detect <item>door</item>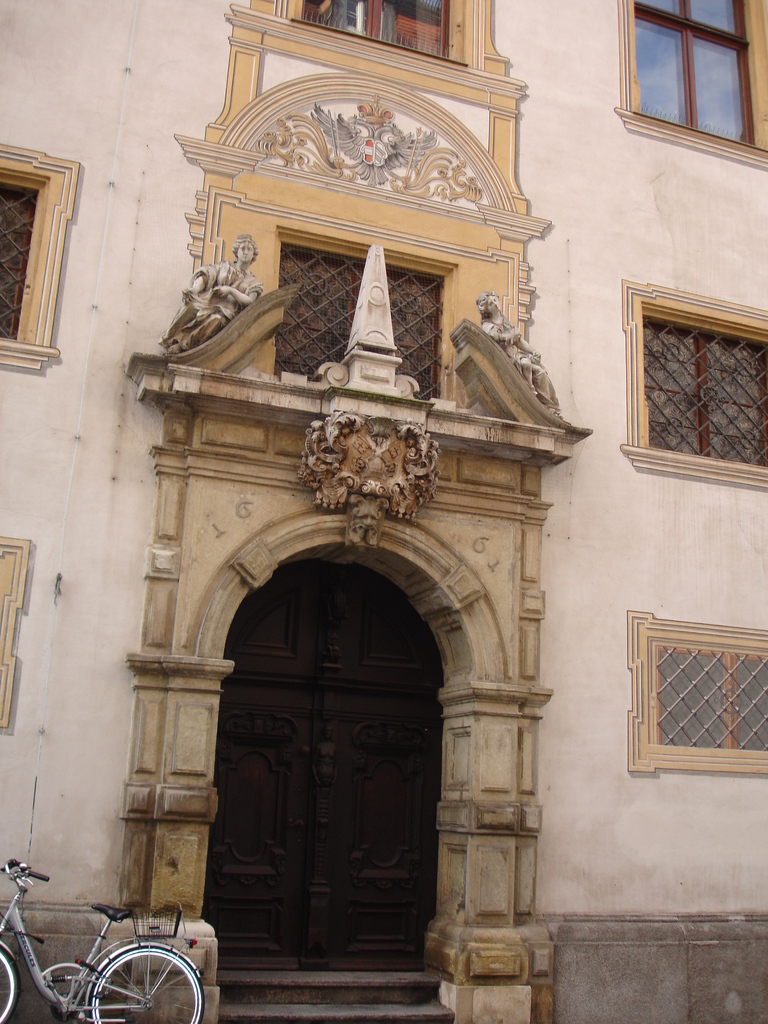
200/548/437/982
